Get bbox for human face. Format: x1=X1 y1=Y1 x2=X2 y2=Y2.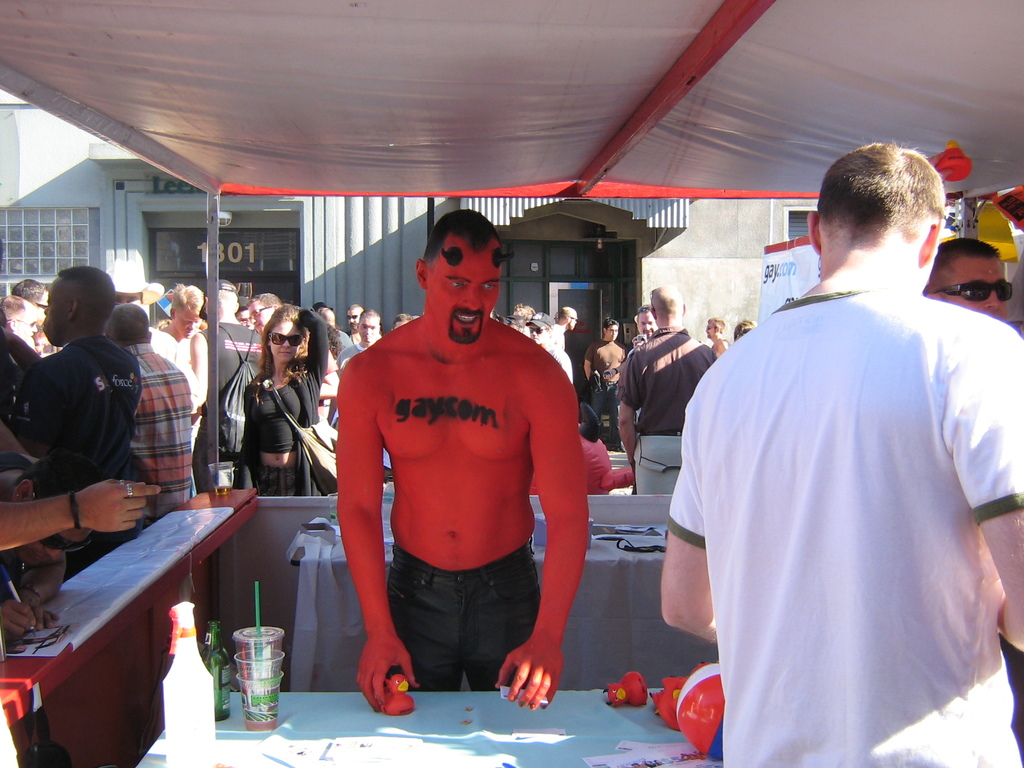
x1=706 y1=325 x2=712 y2=339.
